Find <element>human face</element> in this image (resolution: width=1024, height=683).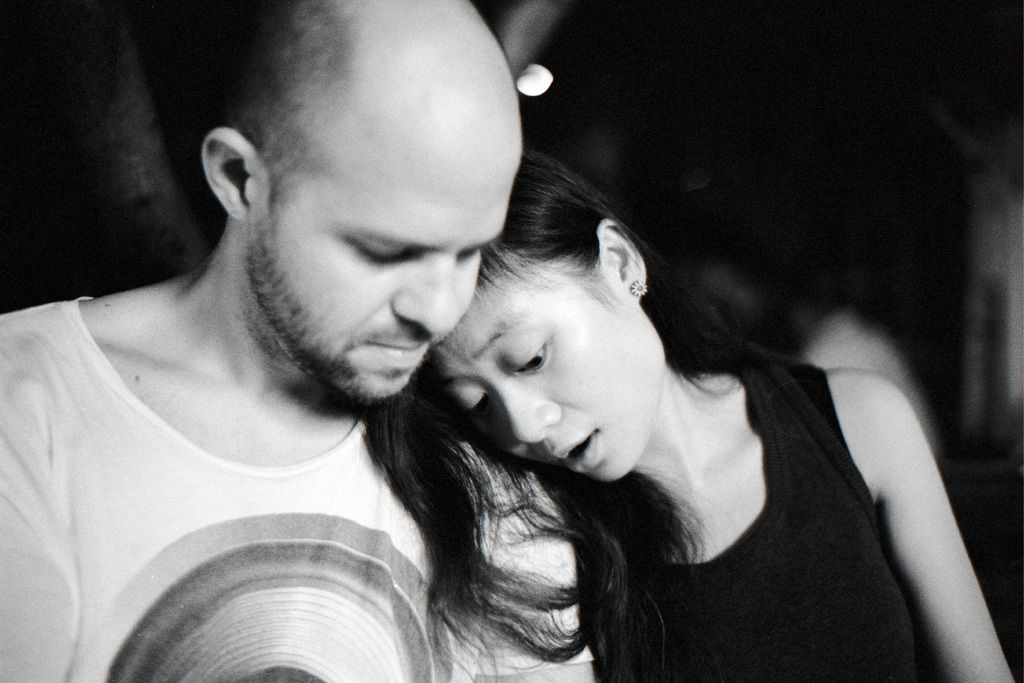
Rect(243, 106, 524, 406).
